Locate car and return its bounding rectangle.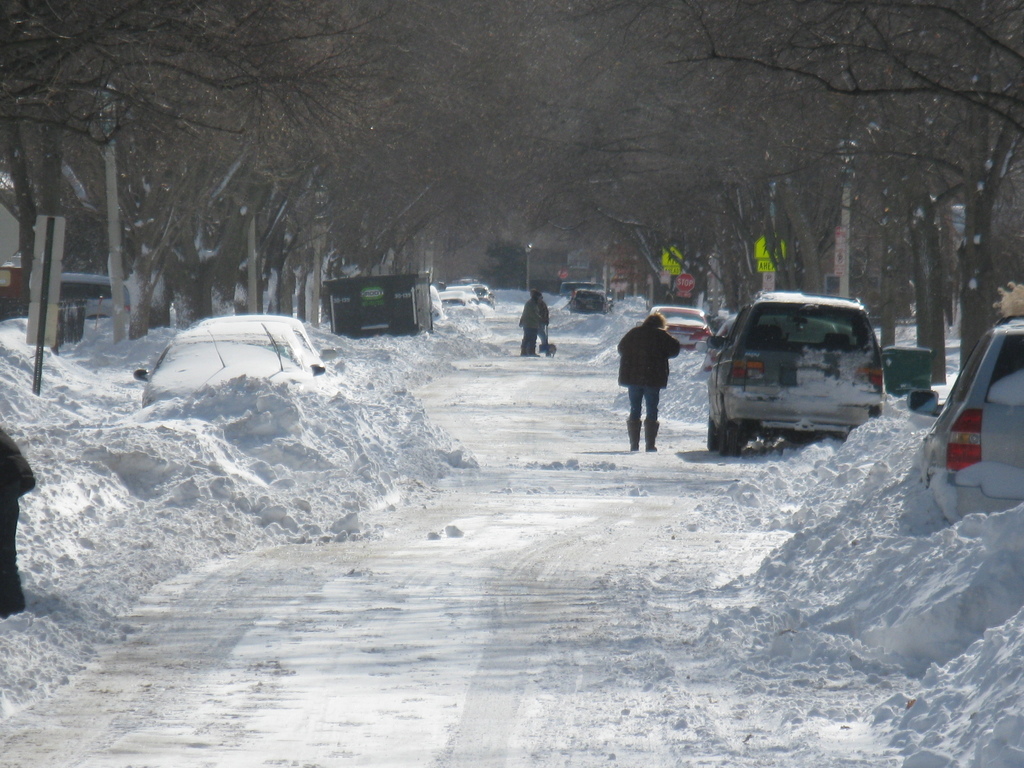
l=636, t=304, r=710, b=349.
